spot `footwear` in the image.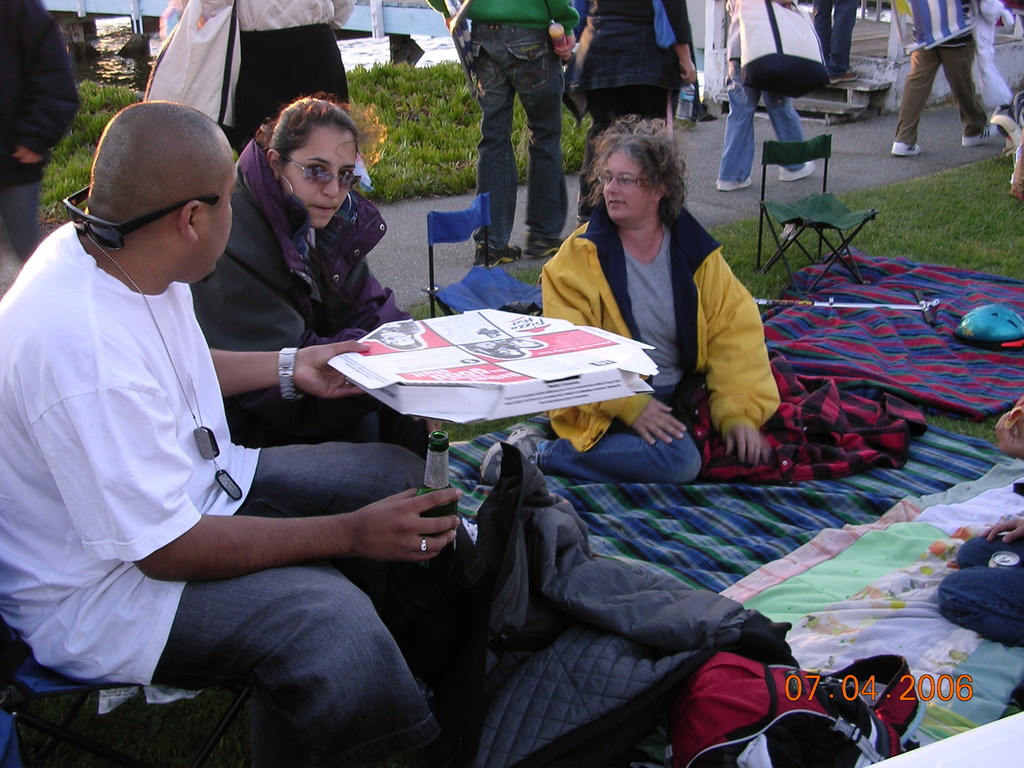
`footwear` found at <box>524,234,564,257</box>.
